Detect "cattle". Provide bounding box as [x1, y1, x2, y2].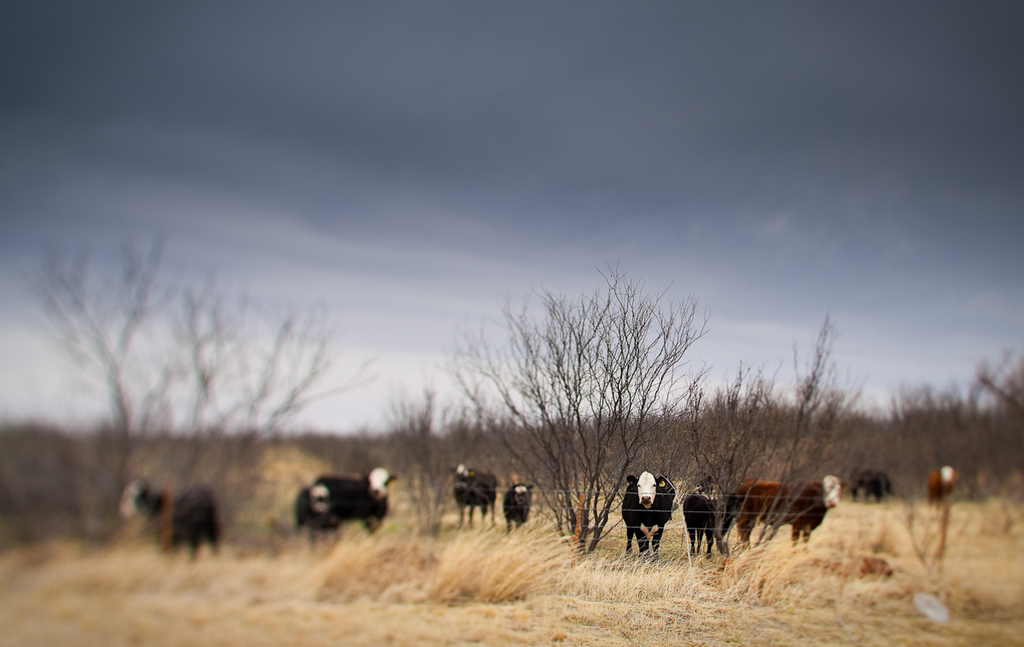
[722, 484, 767, 551].
